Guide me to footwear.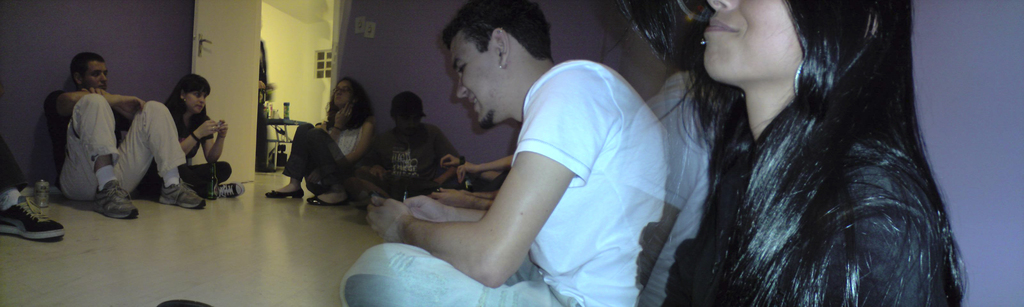
Guidance: region(215, 182, 245, 195).
